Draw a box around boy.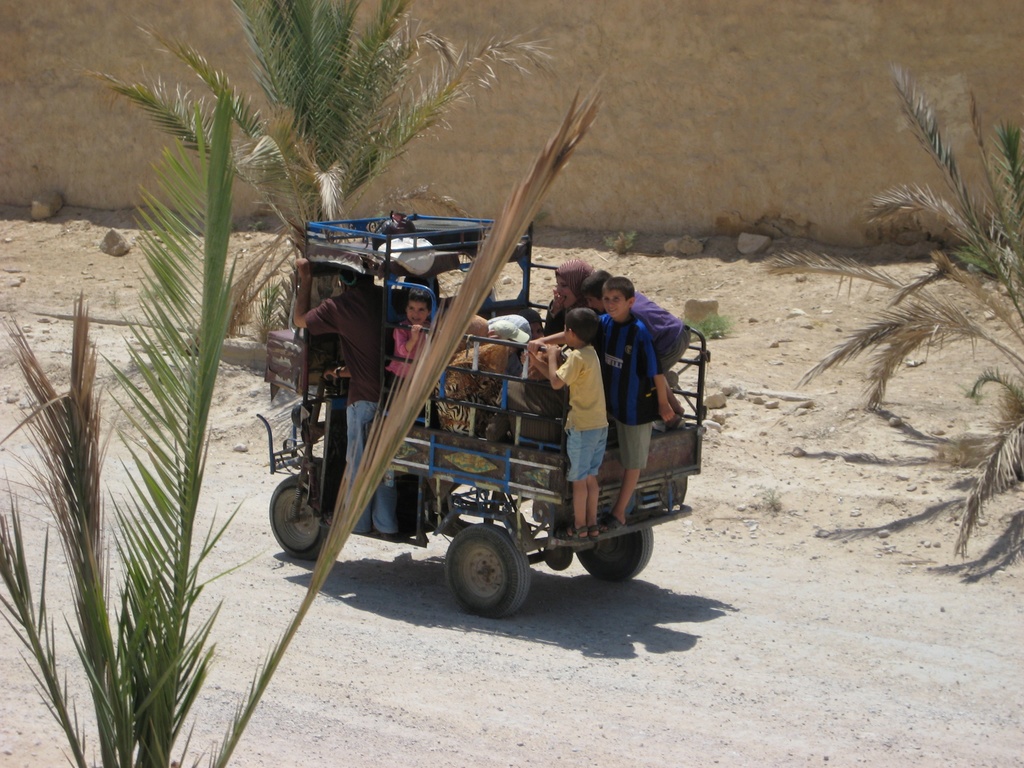
584, 268, 690, 424.
